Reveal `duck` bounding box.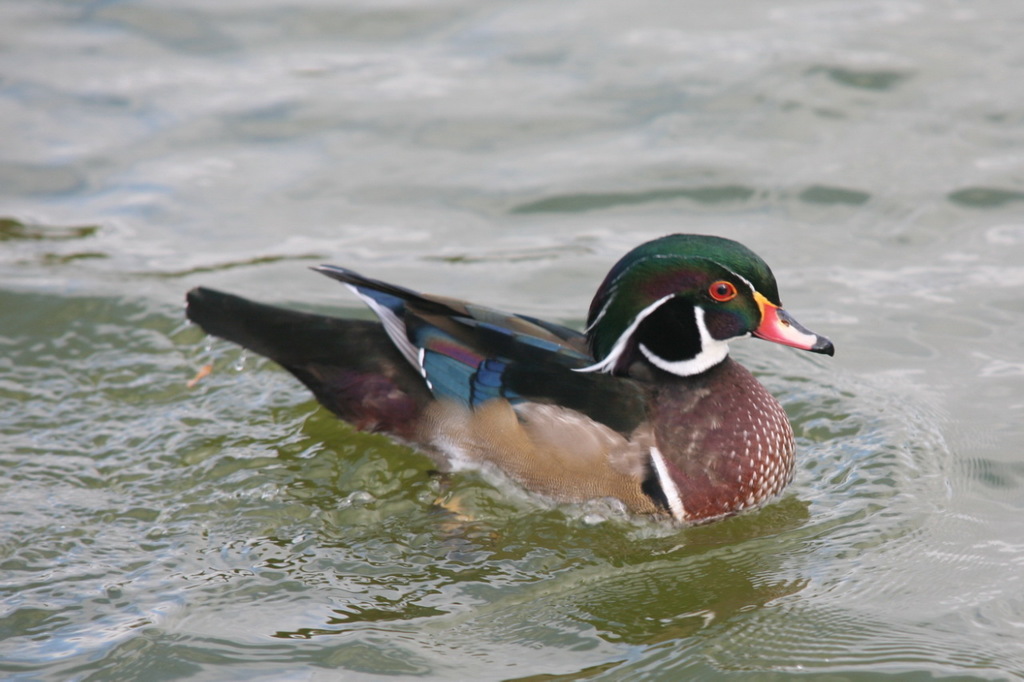
Revealed: (x1=194, y1=220, x2=862, y2=529).
